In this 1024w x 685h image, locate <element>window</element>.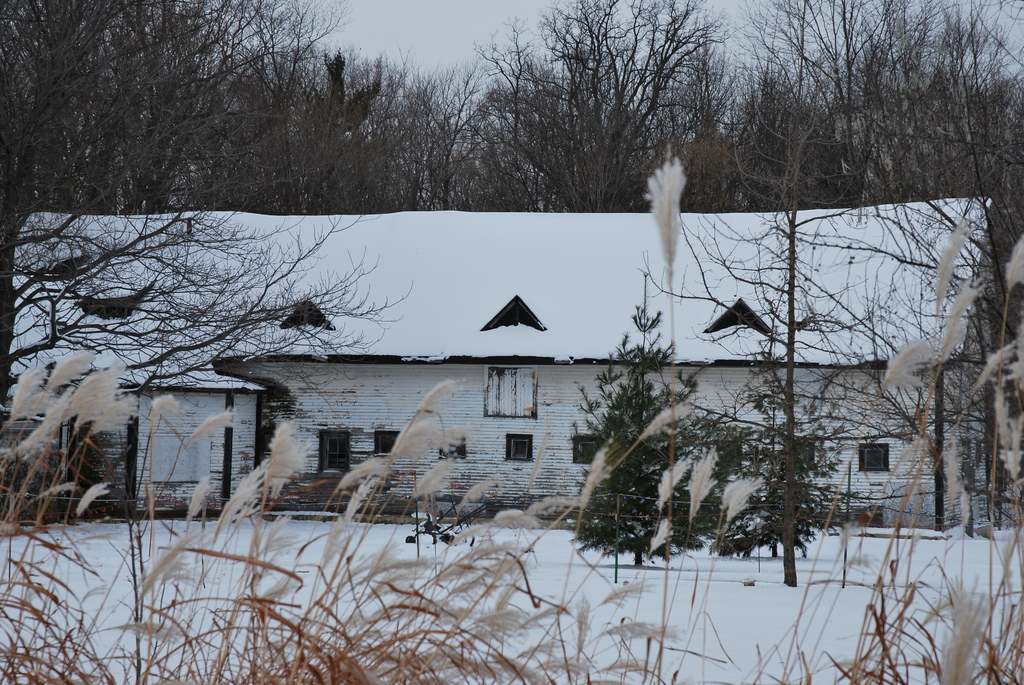
Bounding box: x1=507 y1=439 x2=529 y2=460.
